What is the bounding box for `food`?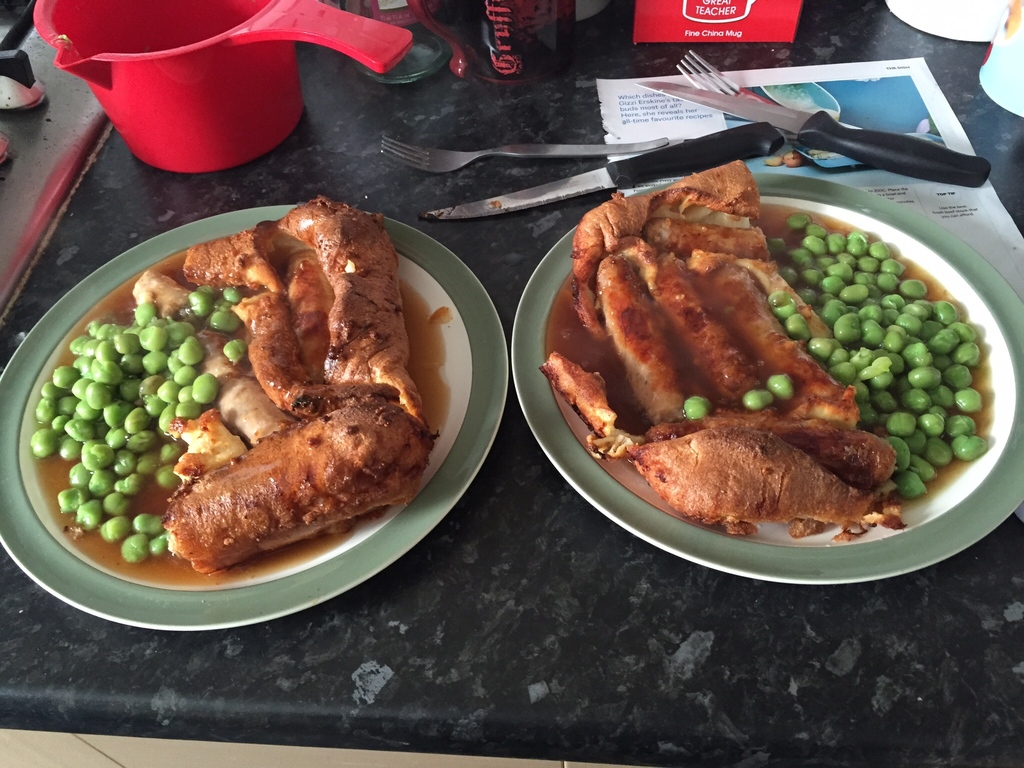
bbox=[744, 387, 776, 411].
